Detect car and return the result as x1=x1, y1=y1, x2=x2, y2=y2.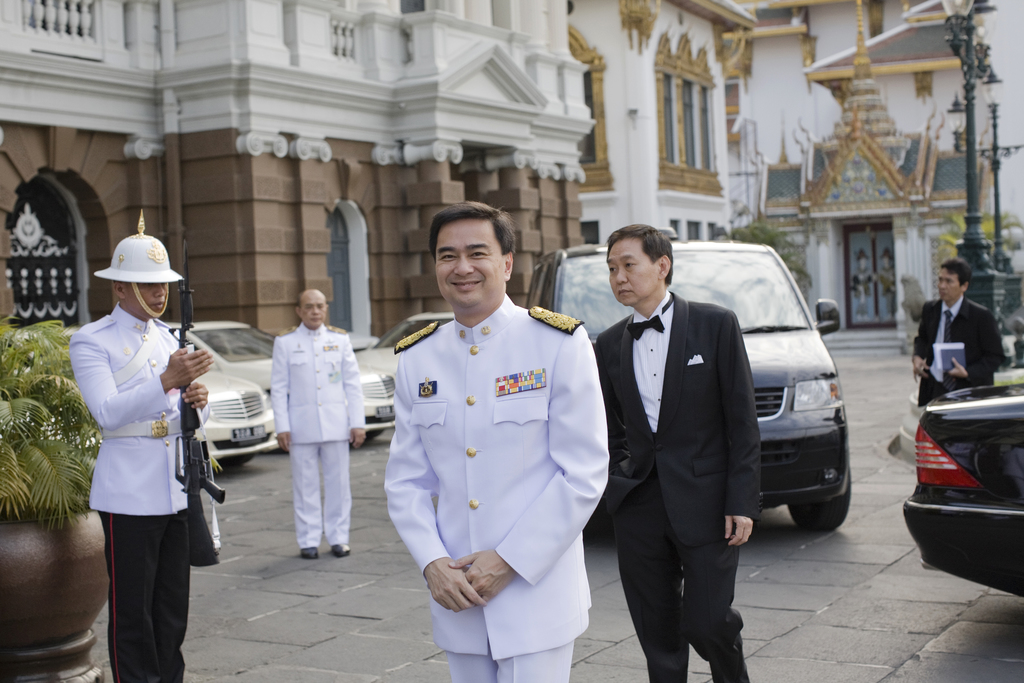
x1=519, y1=215, x2=855, y2=530.
